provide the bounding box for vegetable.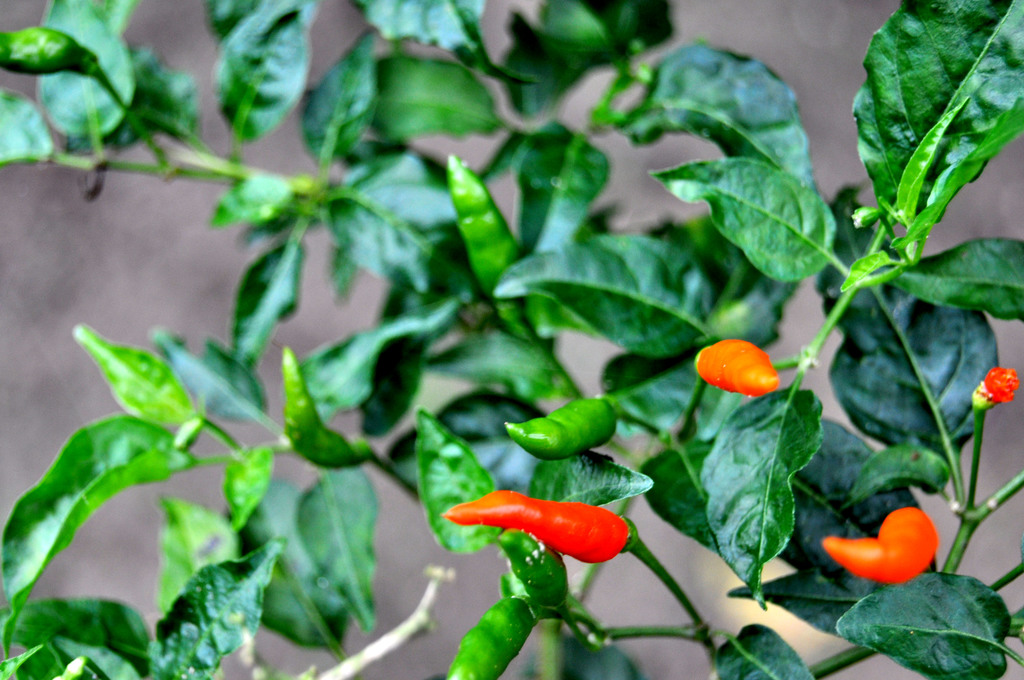
box(281, 345, 374, 470).
